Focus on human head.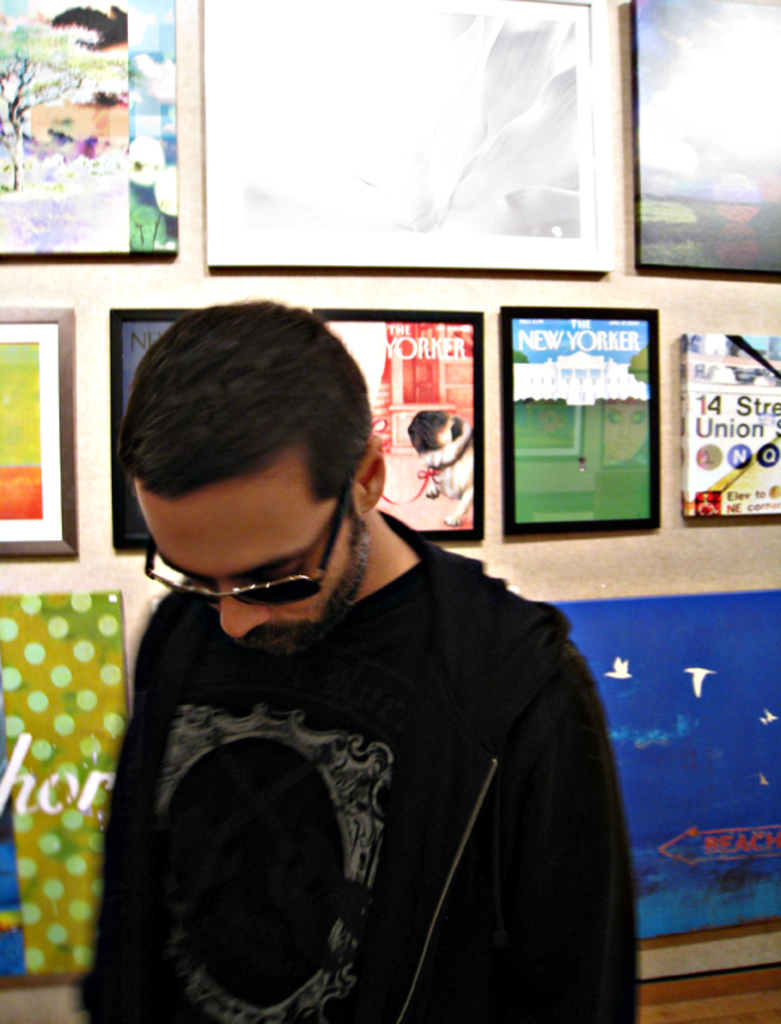
Focused at [117,303,384,651].
